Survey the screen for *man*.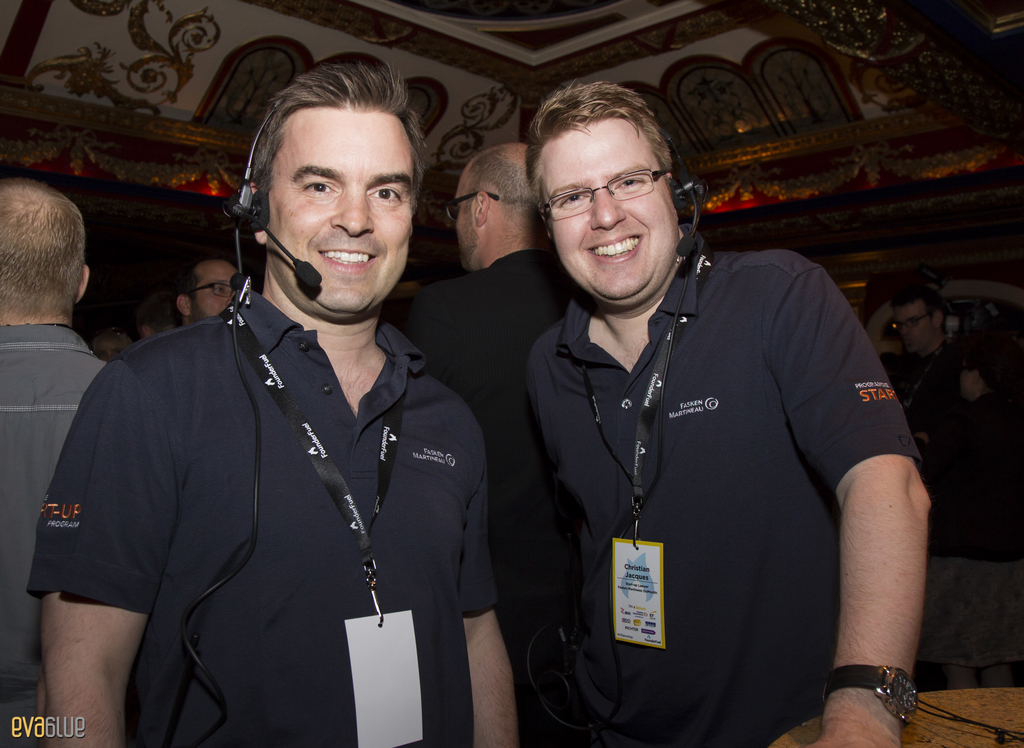
Survey found: (left=498, top=81, right=932, bottom=747).
